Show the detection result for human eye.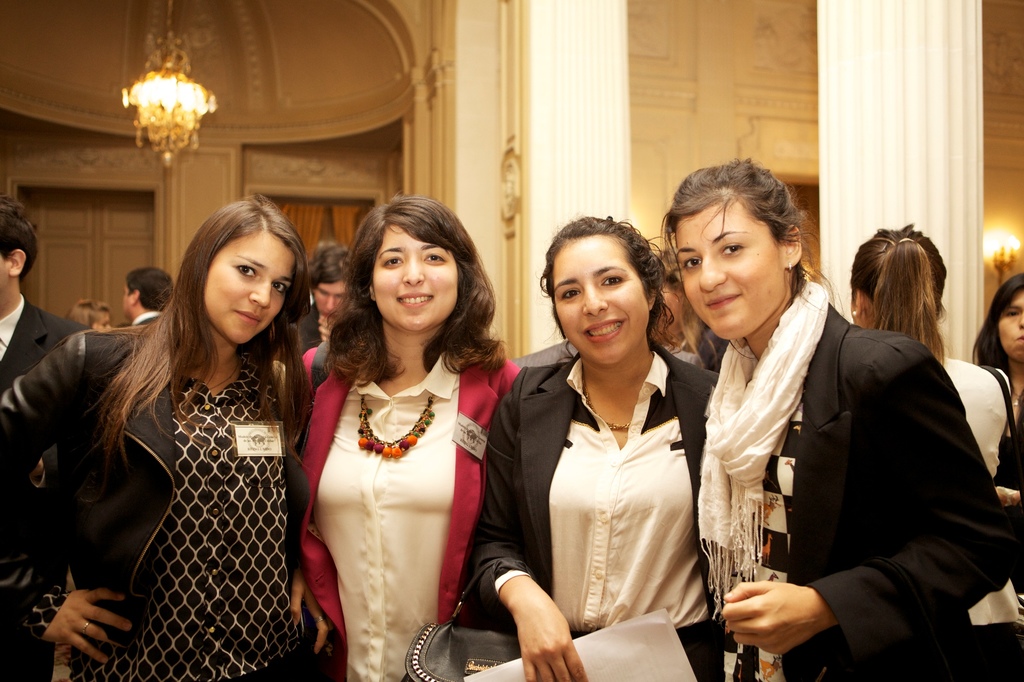
region(1003, 306, 1021, 315).
